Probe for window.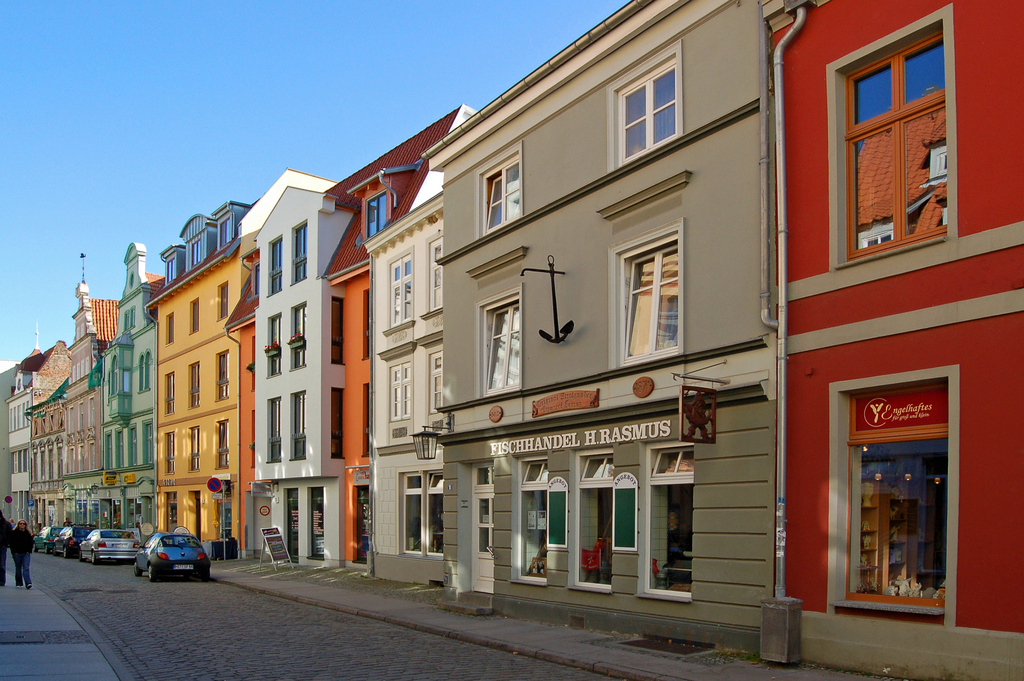
Probe result: bbox(426, 243, 442, 308).
